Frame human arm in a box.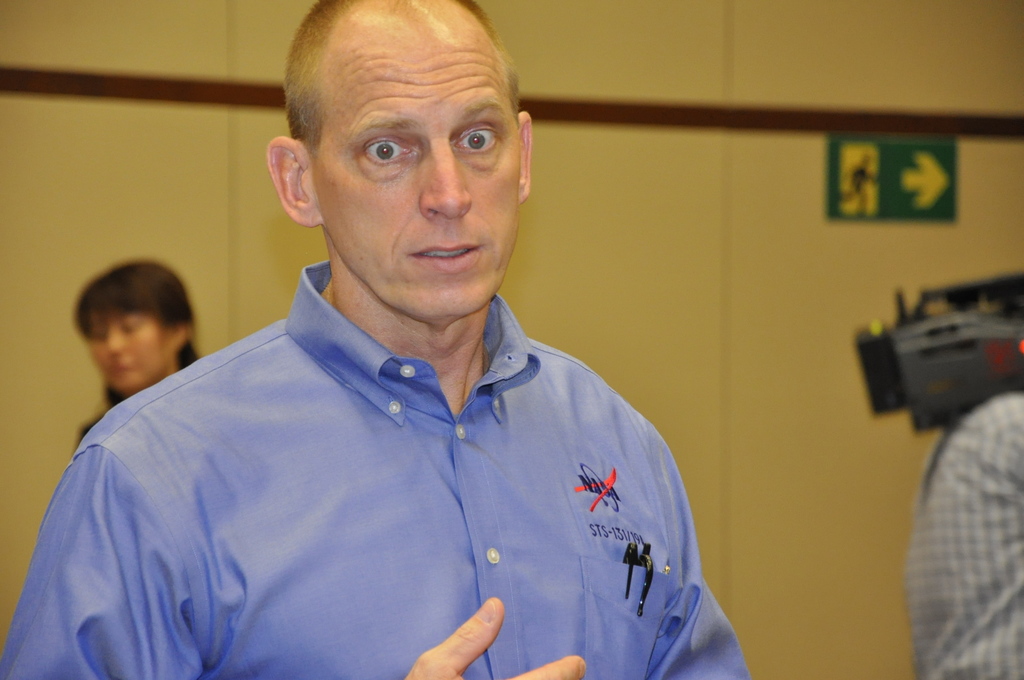
[0,425,589,679].
